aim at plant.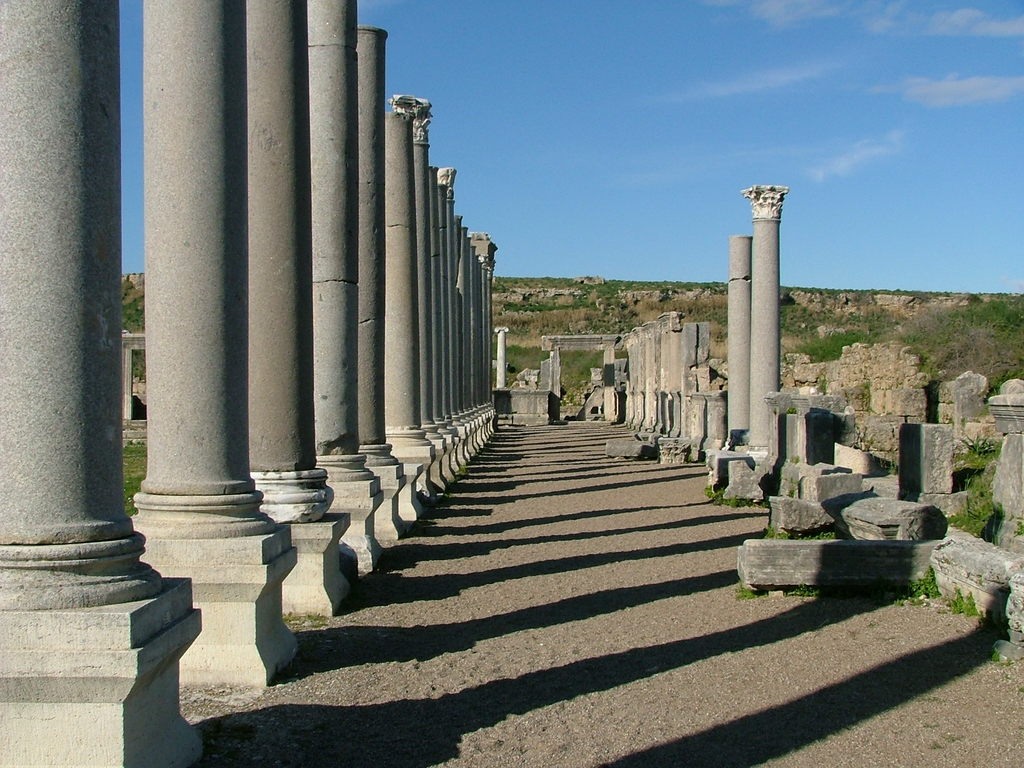
Aimed at crop(817, 381, 846, 394).
